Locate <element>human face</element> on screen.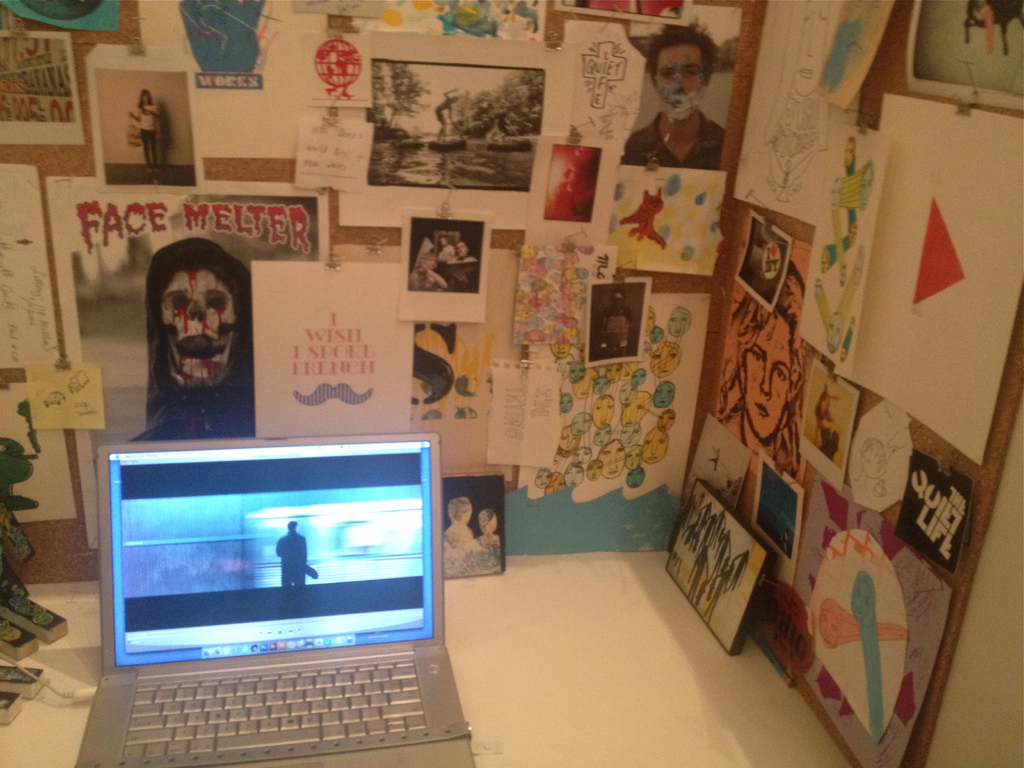
On screen at (x1=554, y1=355, x2=573, y2=381).
